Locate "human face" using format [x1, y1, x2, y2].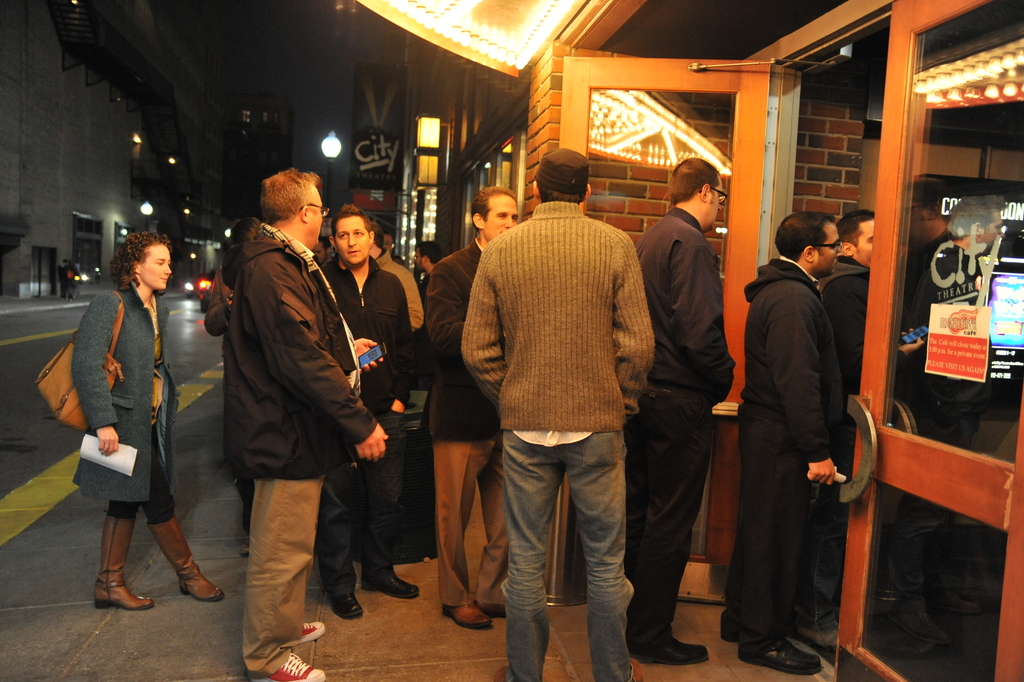
[806, 218, 838, 280].
